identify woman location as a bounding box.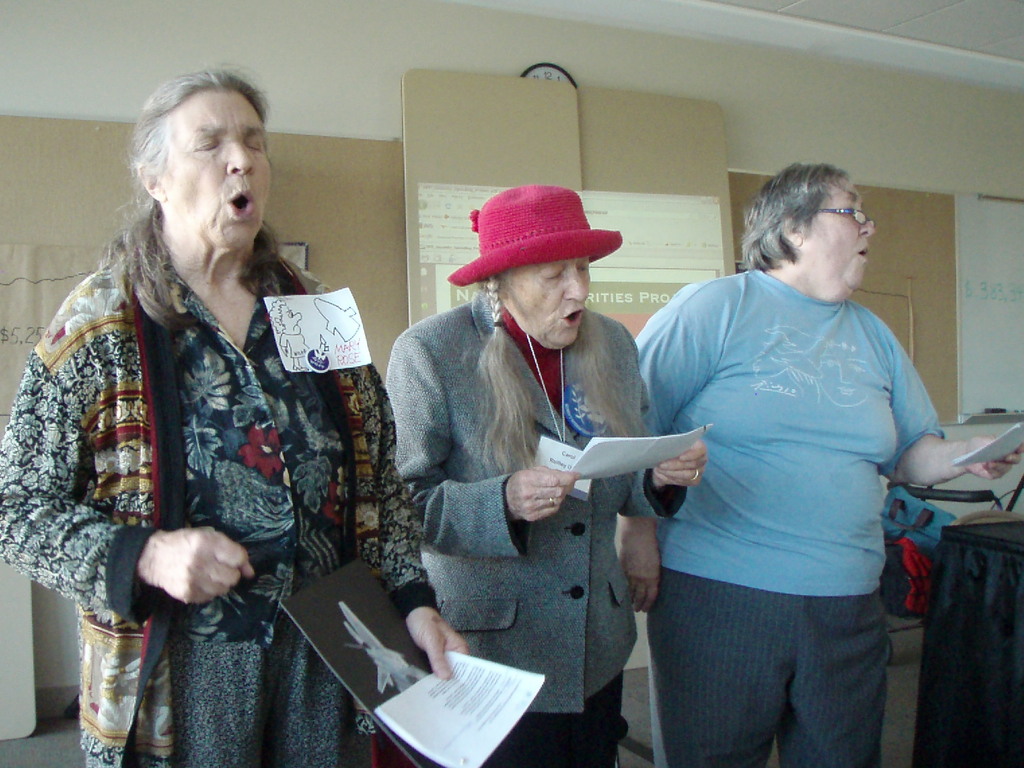
x1=613, y1=161, x2=1023, y2=767.
